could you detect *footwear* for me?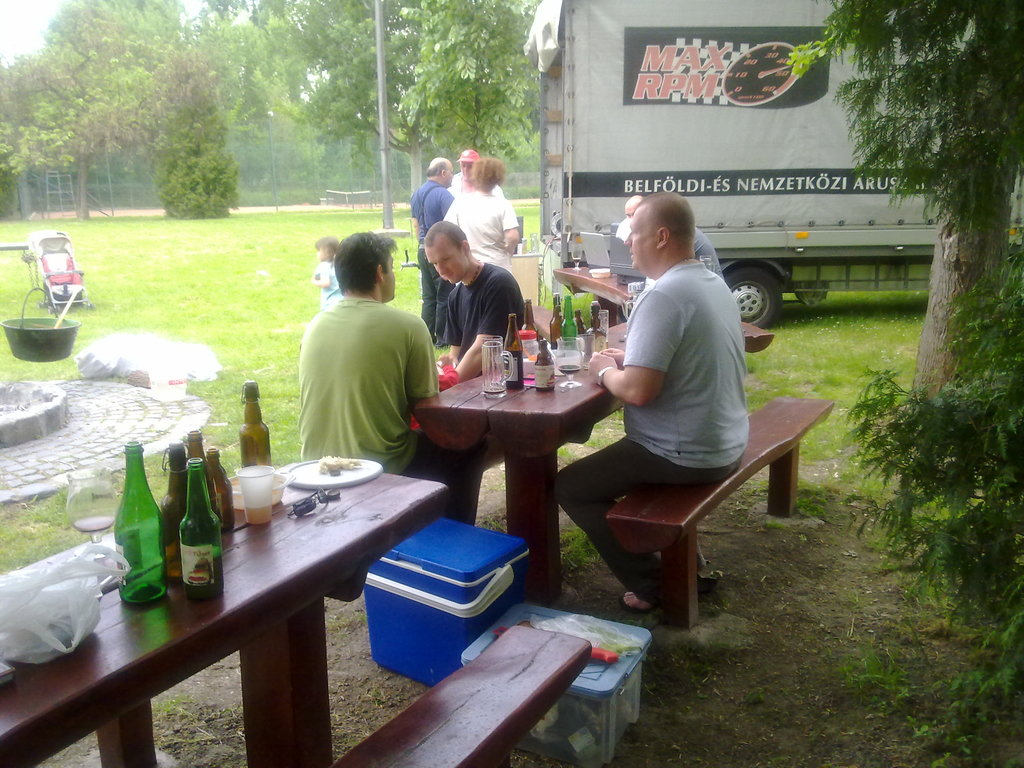
Detection result: 690 565 712 597.
